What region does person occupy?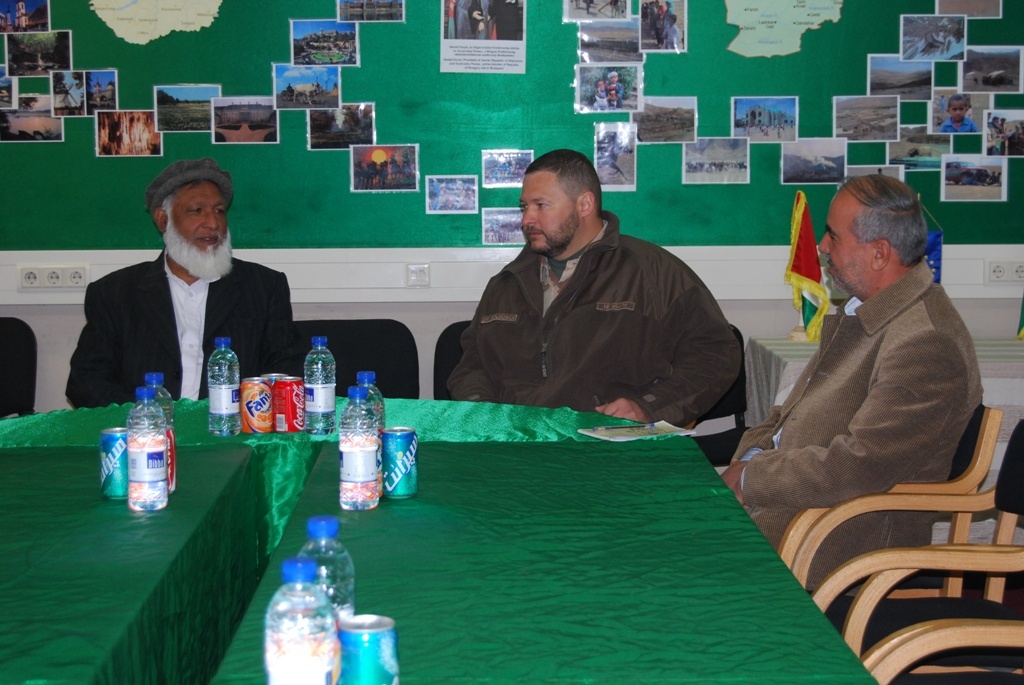
box(437, 143, 743, 434).
